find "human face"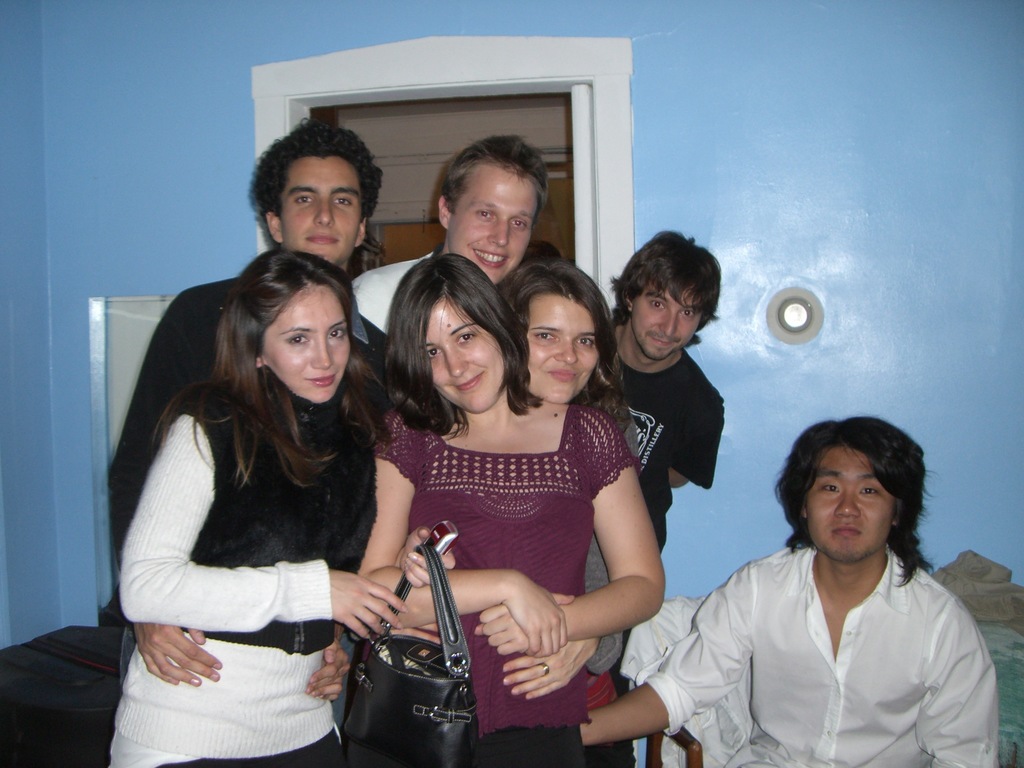
left=527, top=298, right=607, bottom=410
